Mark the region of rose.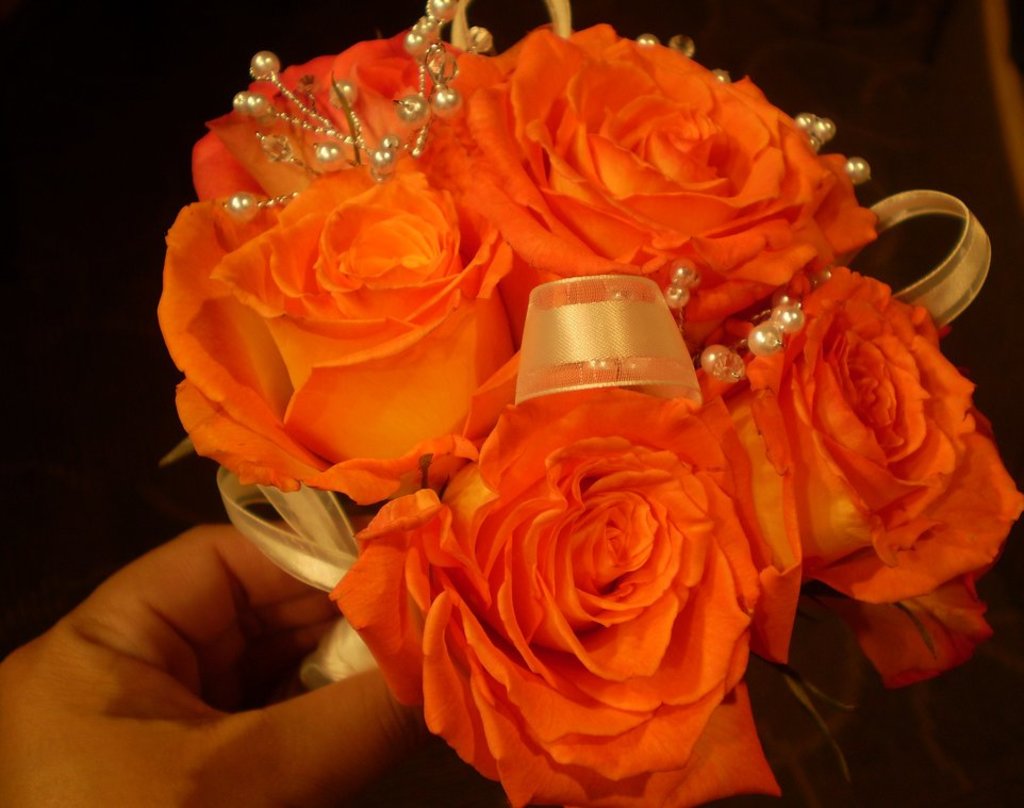
Region: <bbox>713, 261, 1023, 693</bbox>.
